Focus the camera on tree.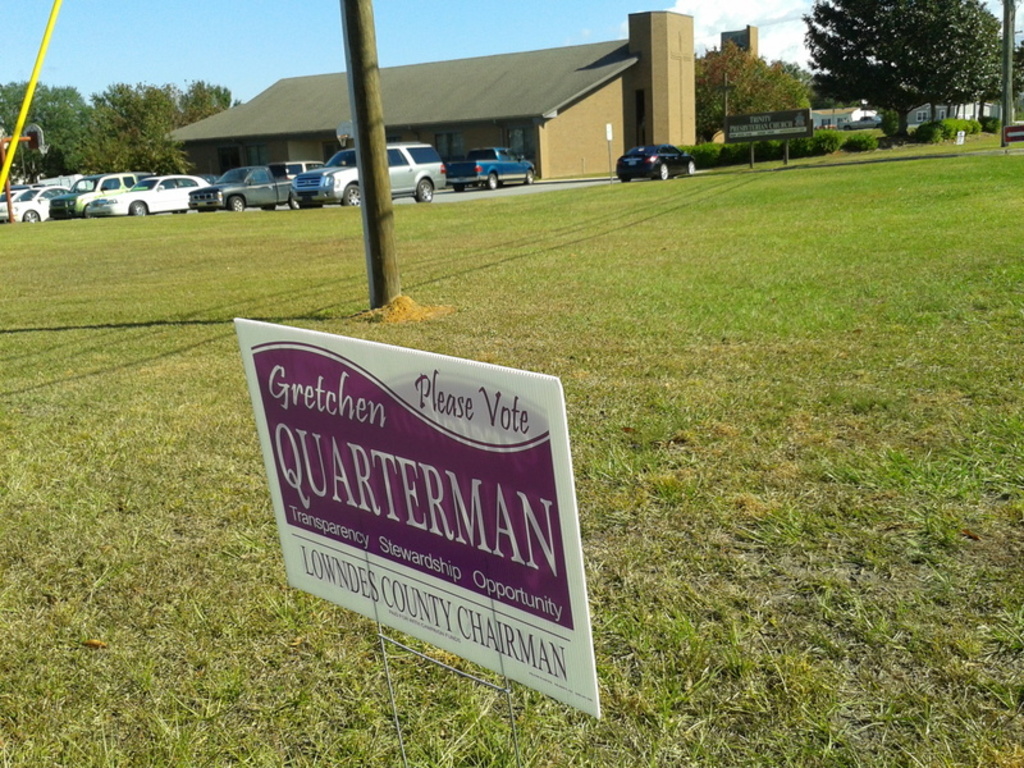
Focus region: [x1=0, y1=72, x2=95, y2=182].
